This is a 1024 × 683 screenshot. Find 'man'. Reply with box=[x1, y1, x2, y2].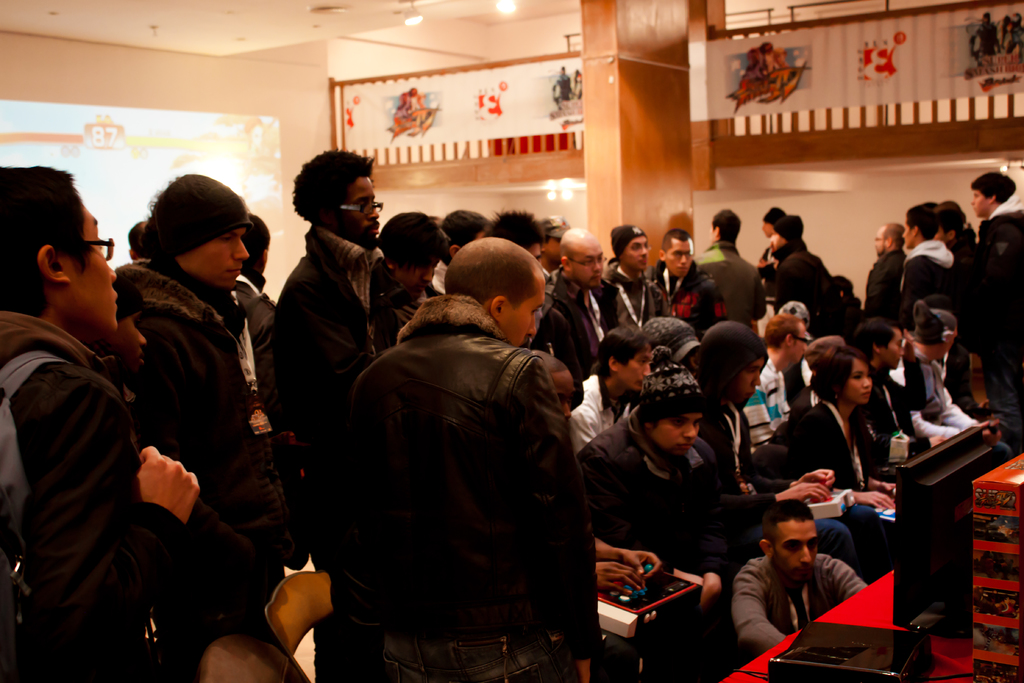
box=[268, 145, 407, 472].
